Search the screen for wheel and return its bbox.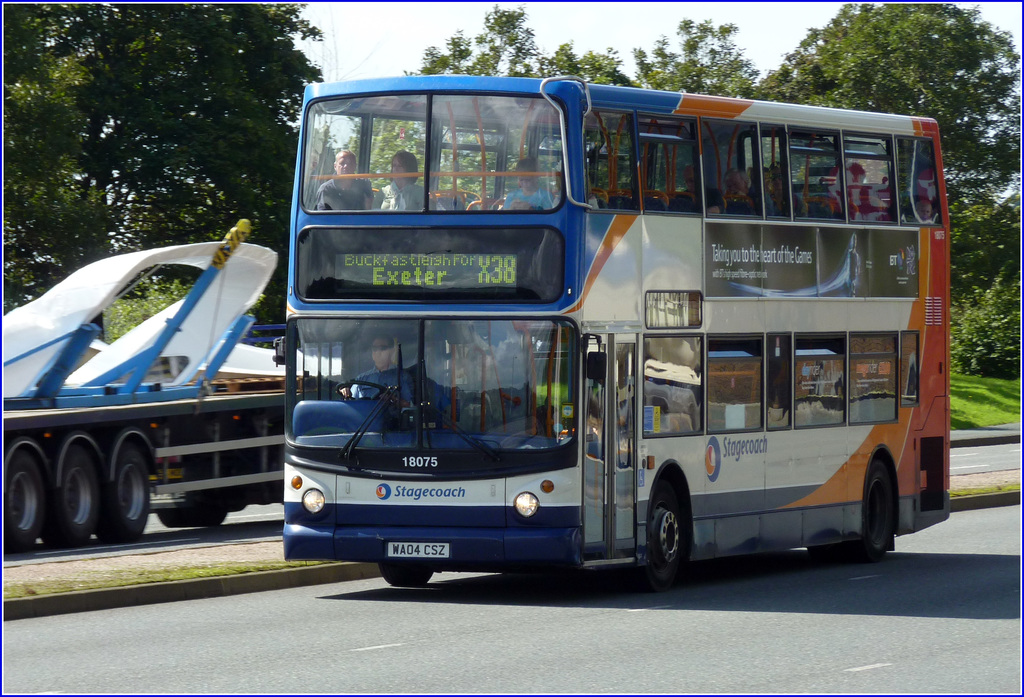
Found: BBox(376, 561, 442, 600).
